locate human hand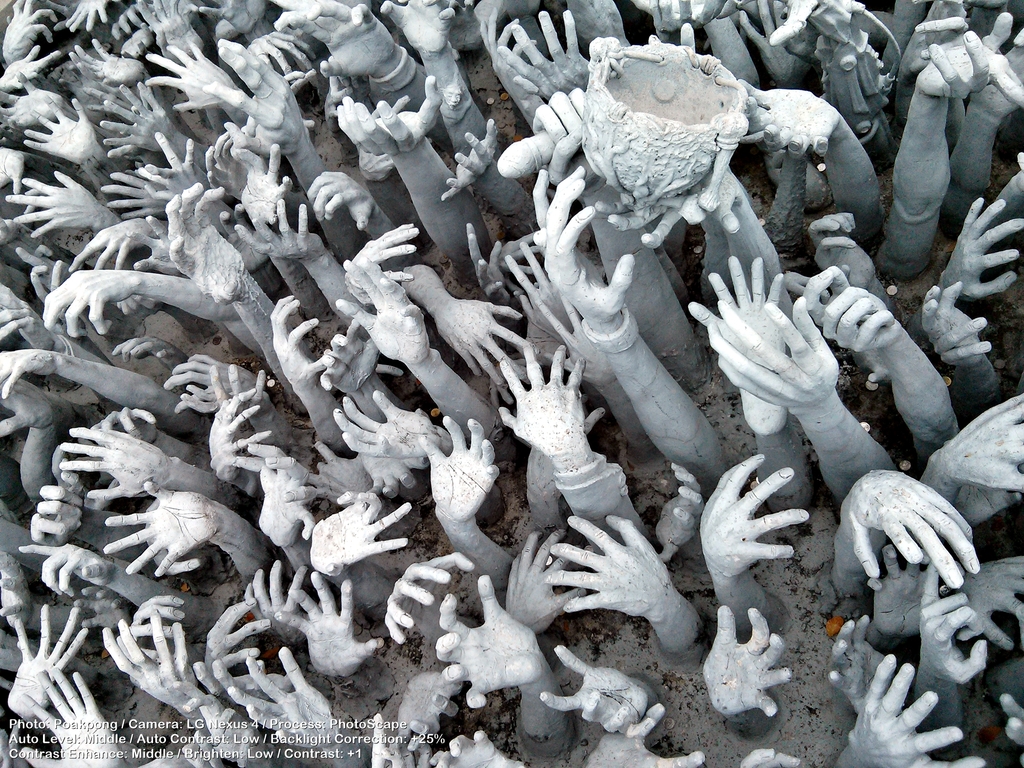
<box>582,733,706,767</box>
